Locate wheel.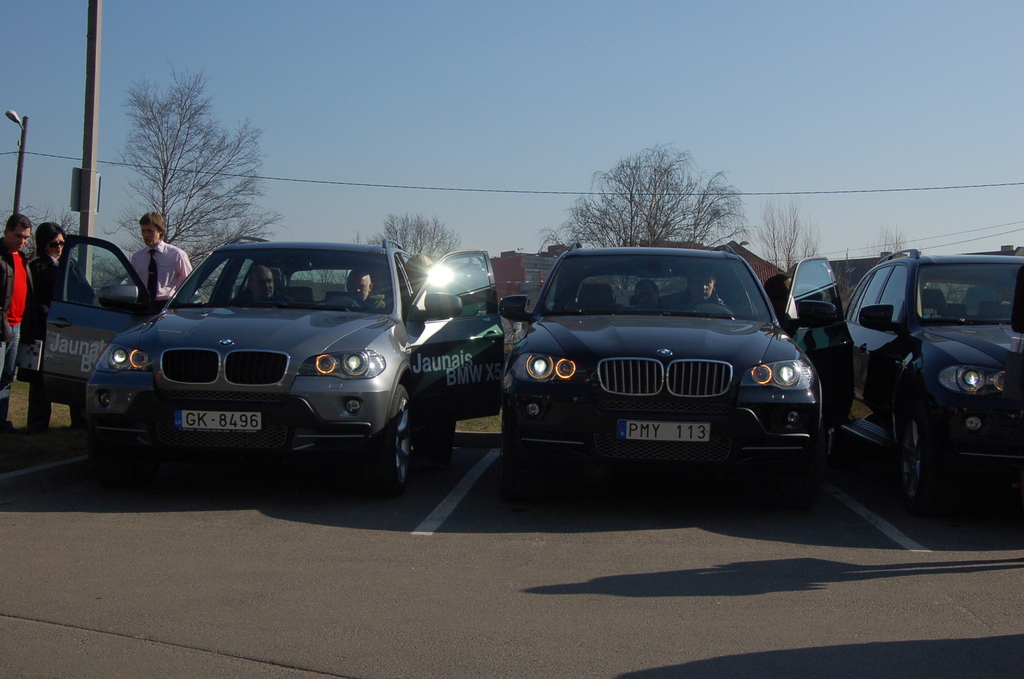
Bounding box: (x1=897, y1=404, x2=951, y2=517).
